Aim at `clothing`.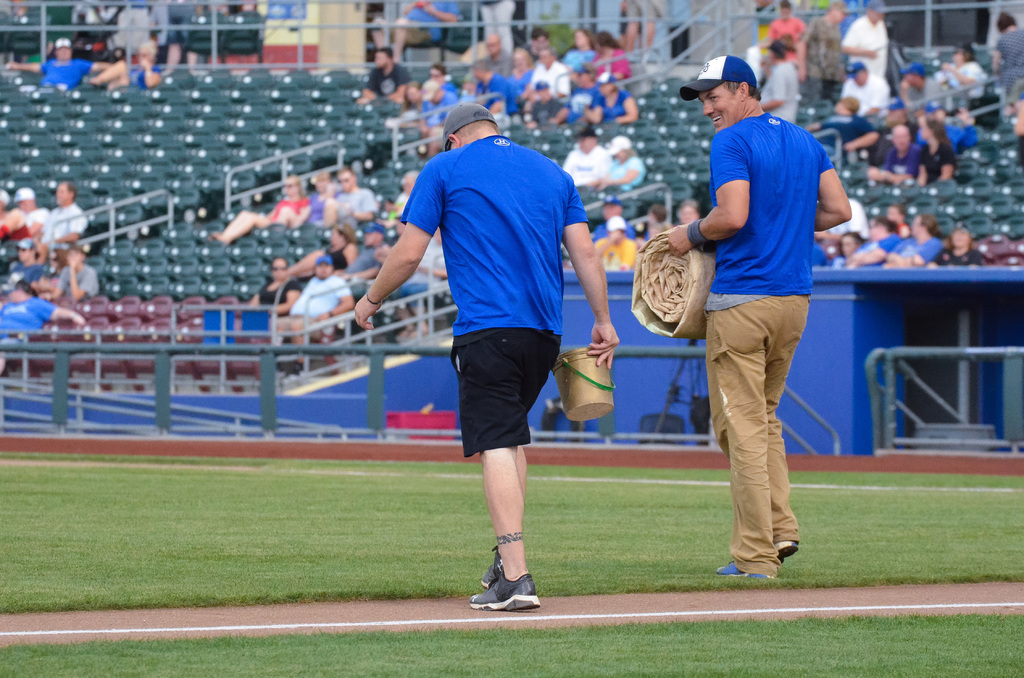
Aimed at box(404, 132, 585, 336).
